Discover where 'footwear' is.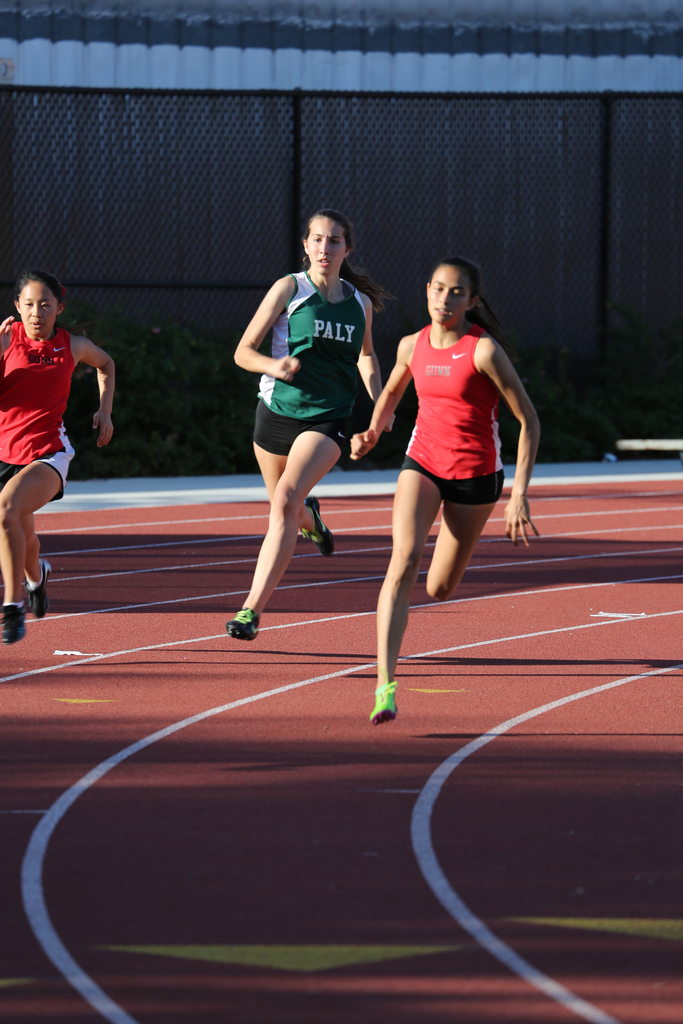
Discovered at 24/554/55/618.
